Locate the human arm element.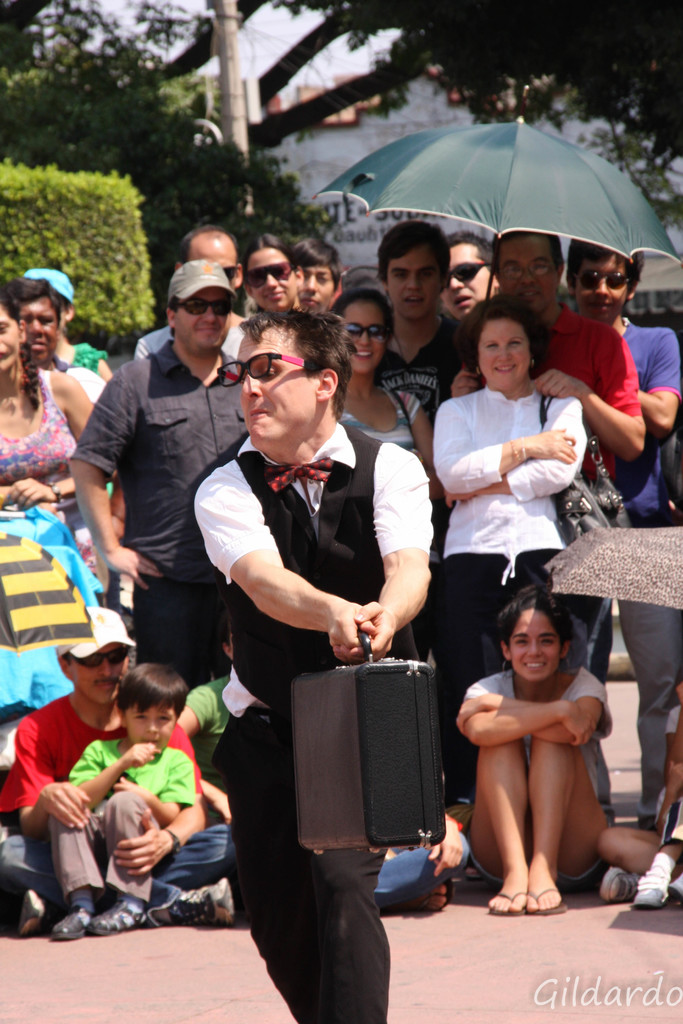
Element bbox: [59, 735, 155, 814].
